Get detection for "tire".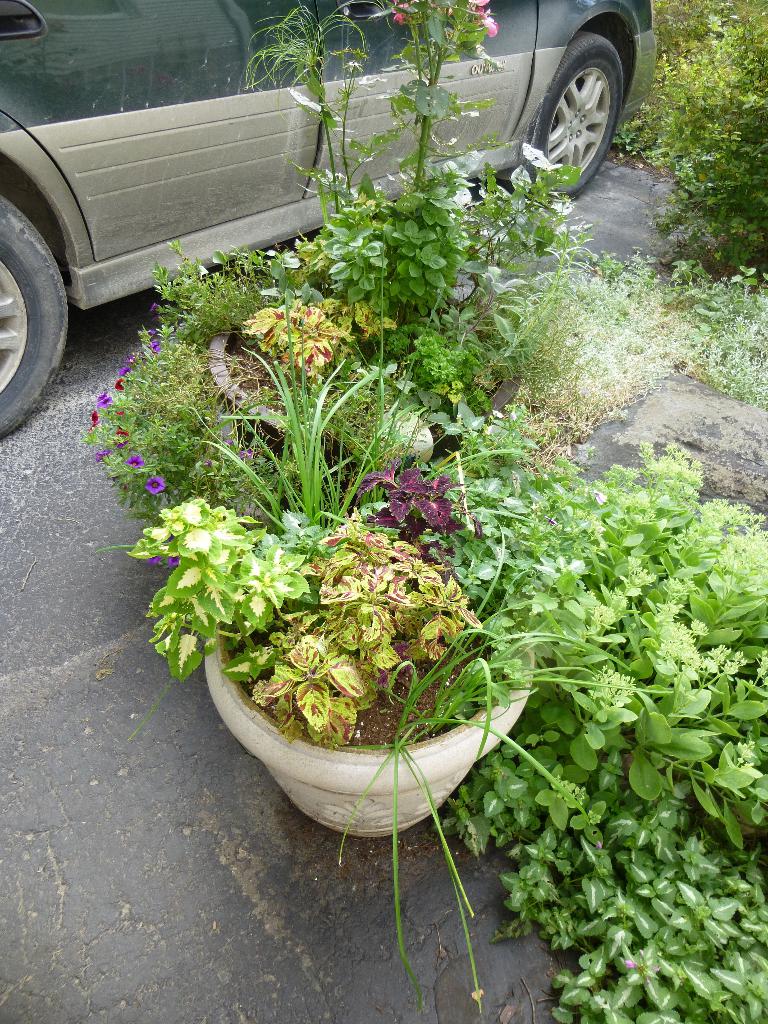
Detection: bbox=[0, 192, 74, 447].
